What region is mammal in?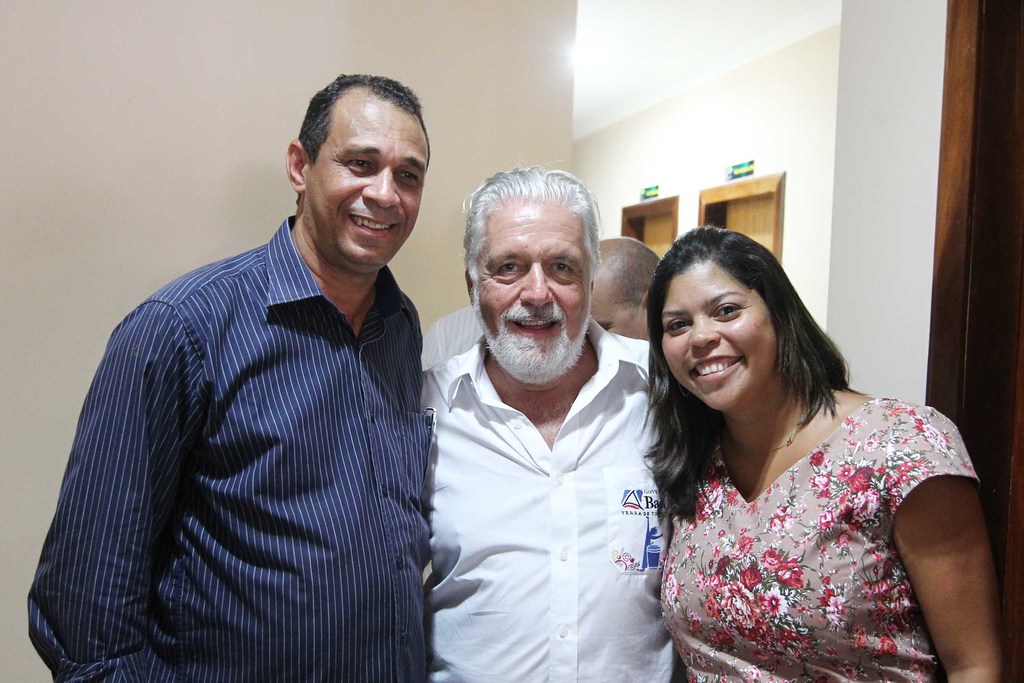
detection(419, 160, 681, 682).
